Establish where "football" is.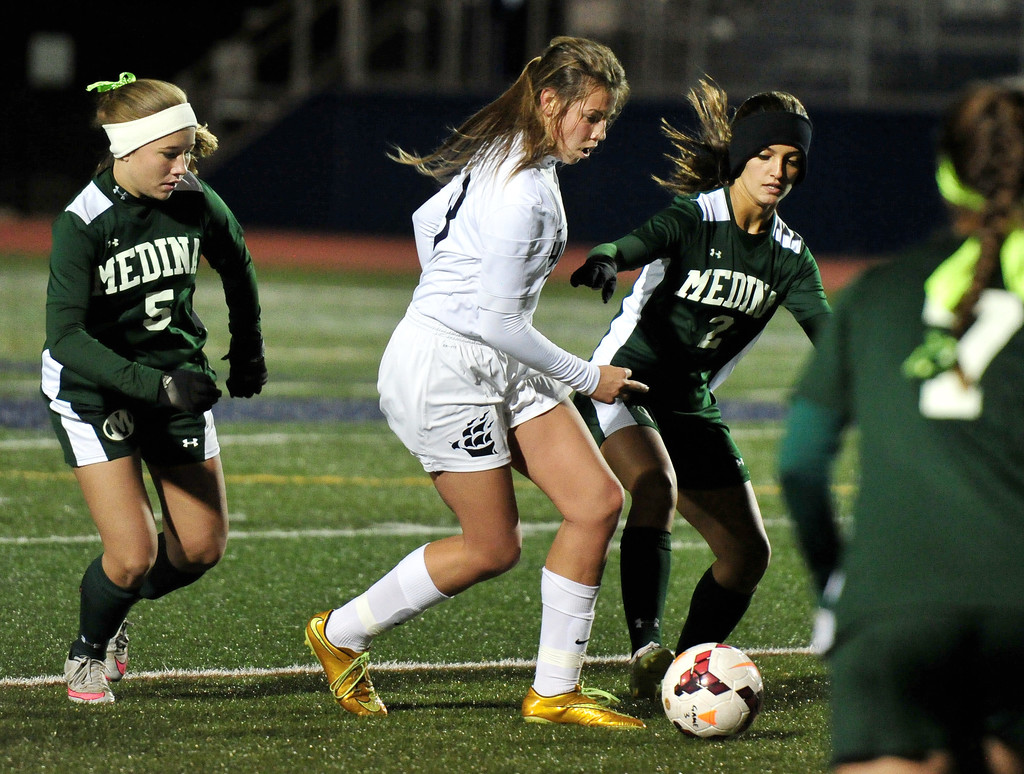
Established at bbox=[660, 643, 767, 743].
